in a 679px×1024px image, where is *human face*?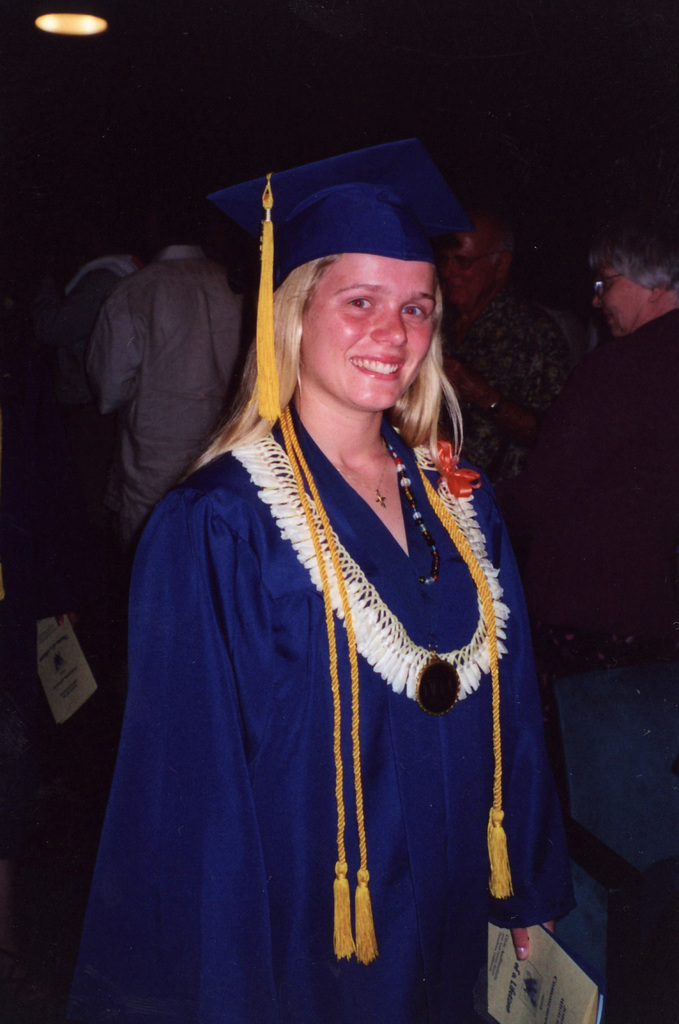
box(297, 248, 437, 414).
